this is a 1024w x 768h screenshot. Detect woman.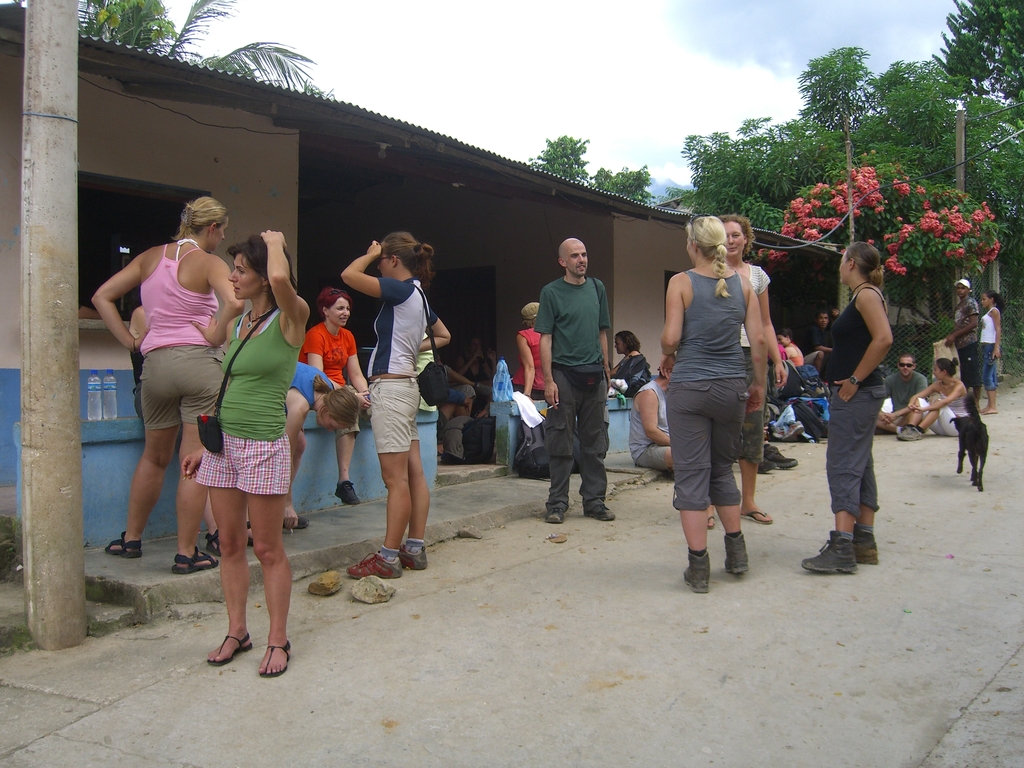
crop(660, 216, 770, 605).
